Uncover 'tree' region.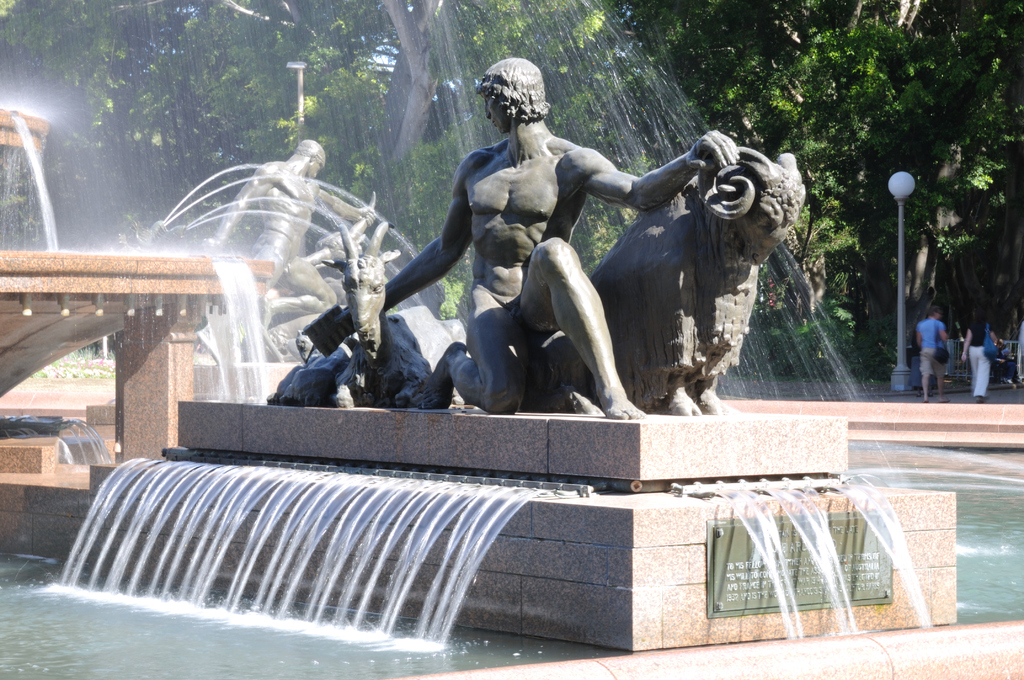
Uncovered: 648,0,813,340.
